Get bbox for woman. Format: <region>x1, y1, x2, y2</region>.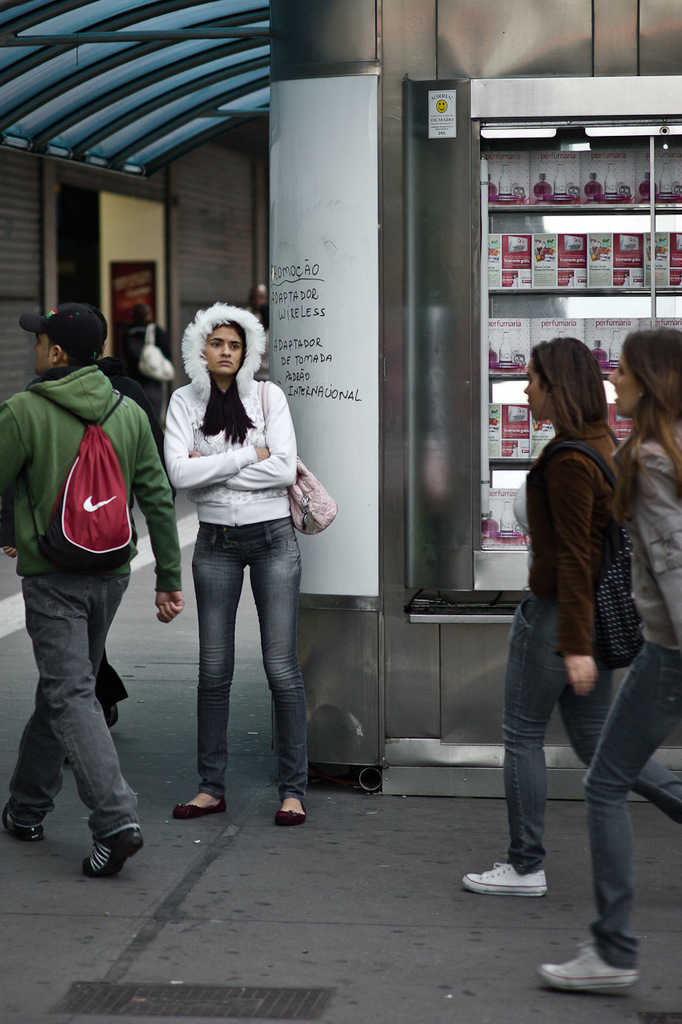
<region>150, 296, 329, 824</region>.
